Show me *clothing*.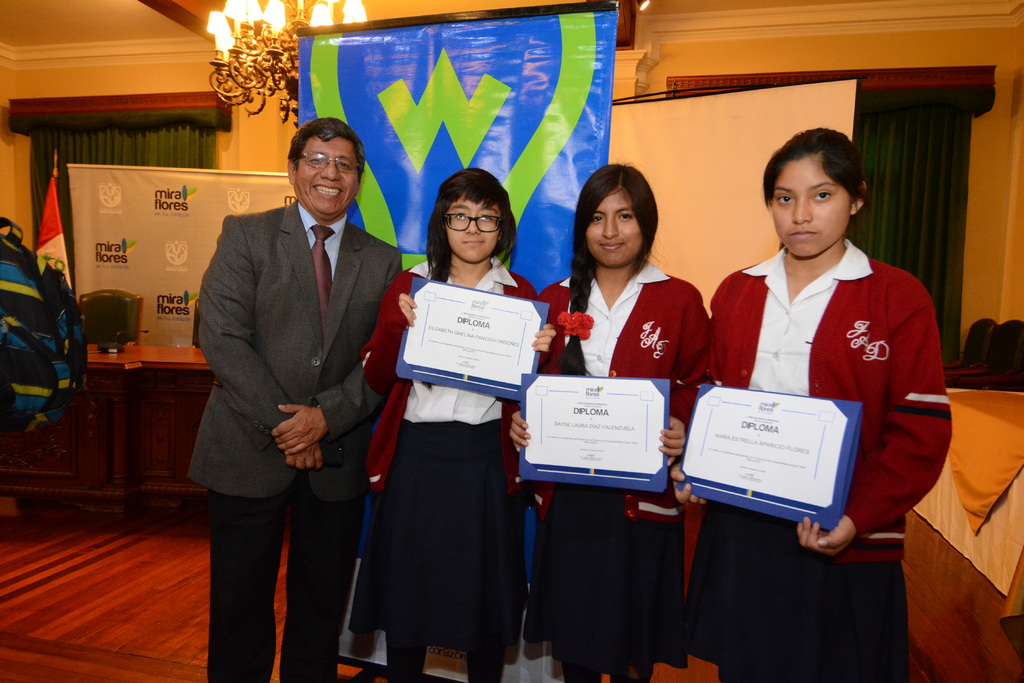
*clothing* is here: <bbox>186, 204, 400, 682</bbox>.
